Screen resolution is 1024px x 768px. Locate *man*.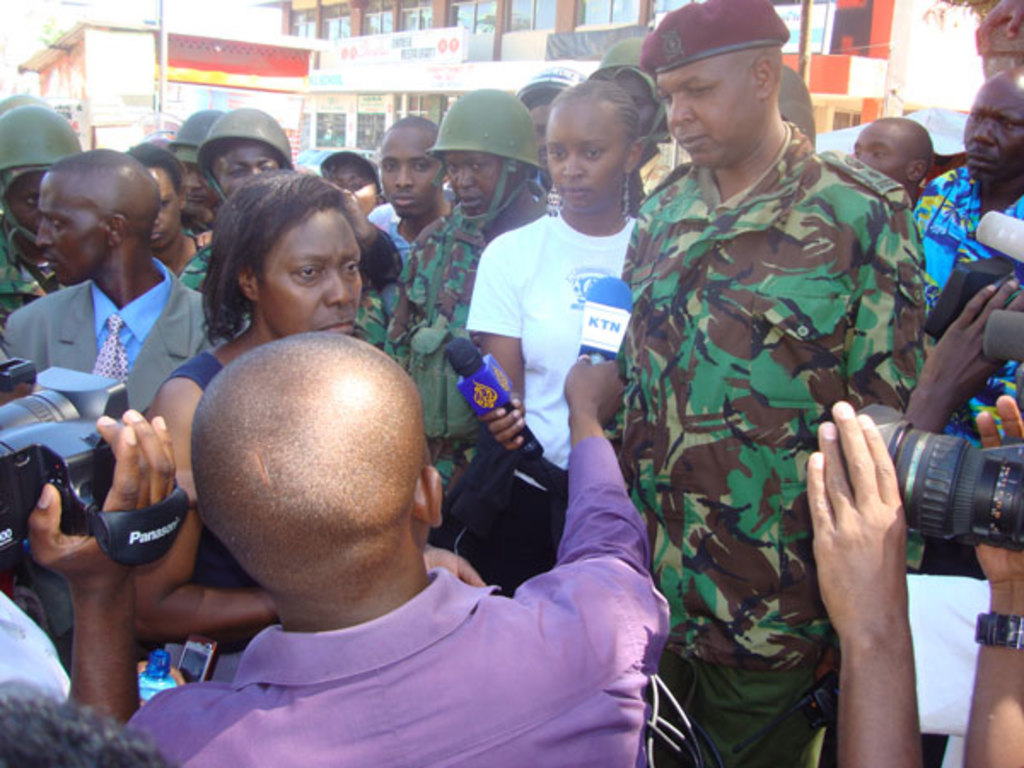
[852,116,934,188].
